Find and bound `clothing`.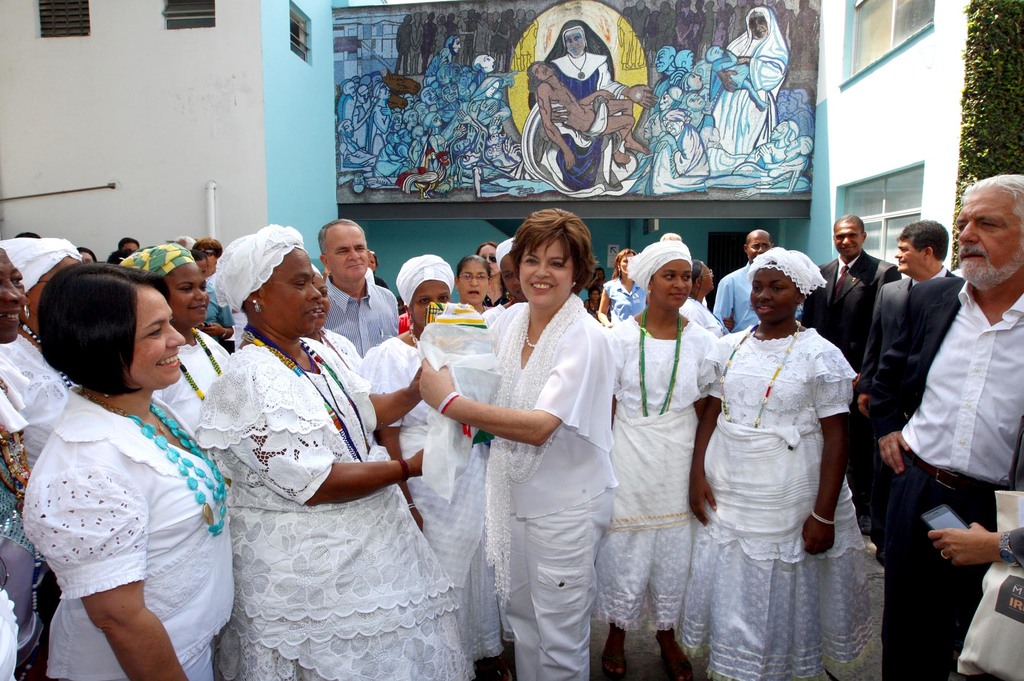
Bound: bbox=(0, 387, 45, 678).
